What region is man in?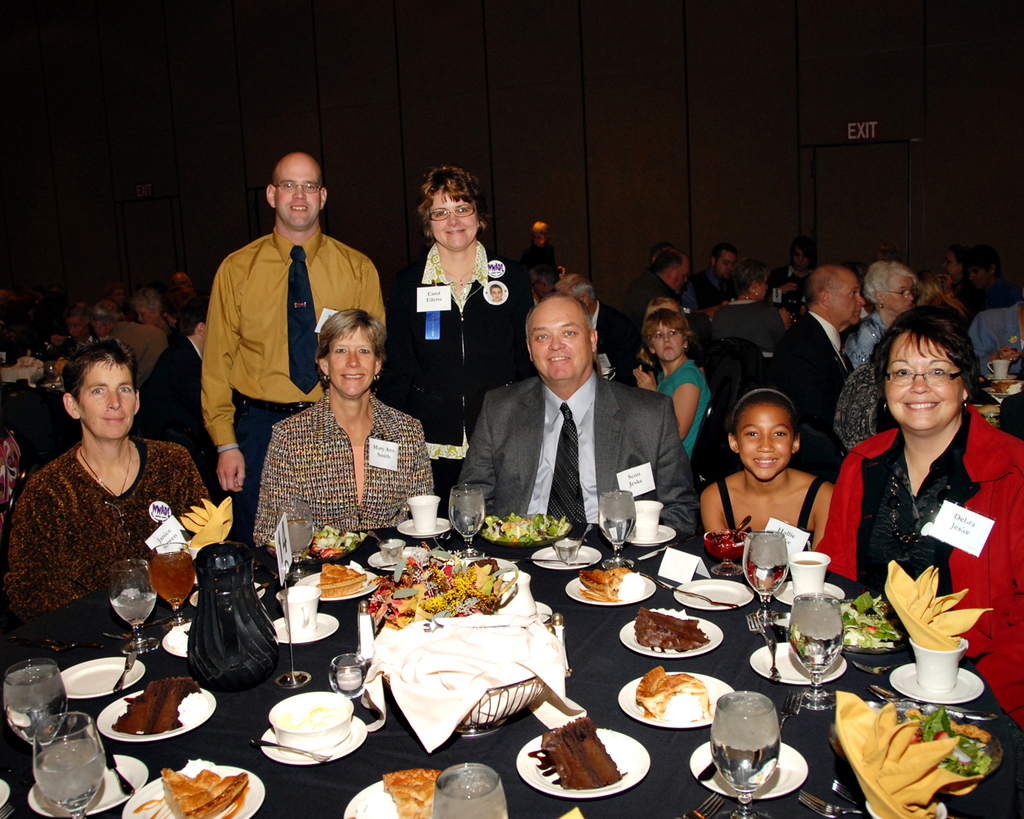
region(451, 283, 694, 561).
